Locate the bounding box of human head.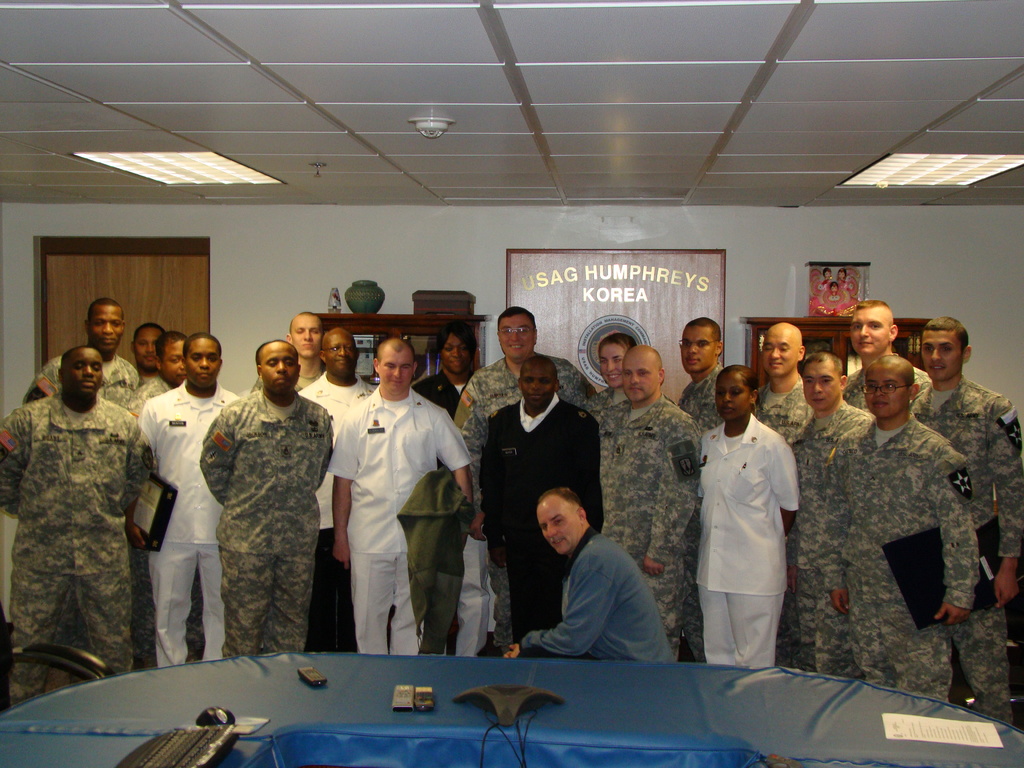
Bounding box: (132, 322, 164, 368).
